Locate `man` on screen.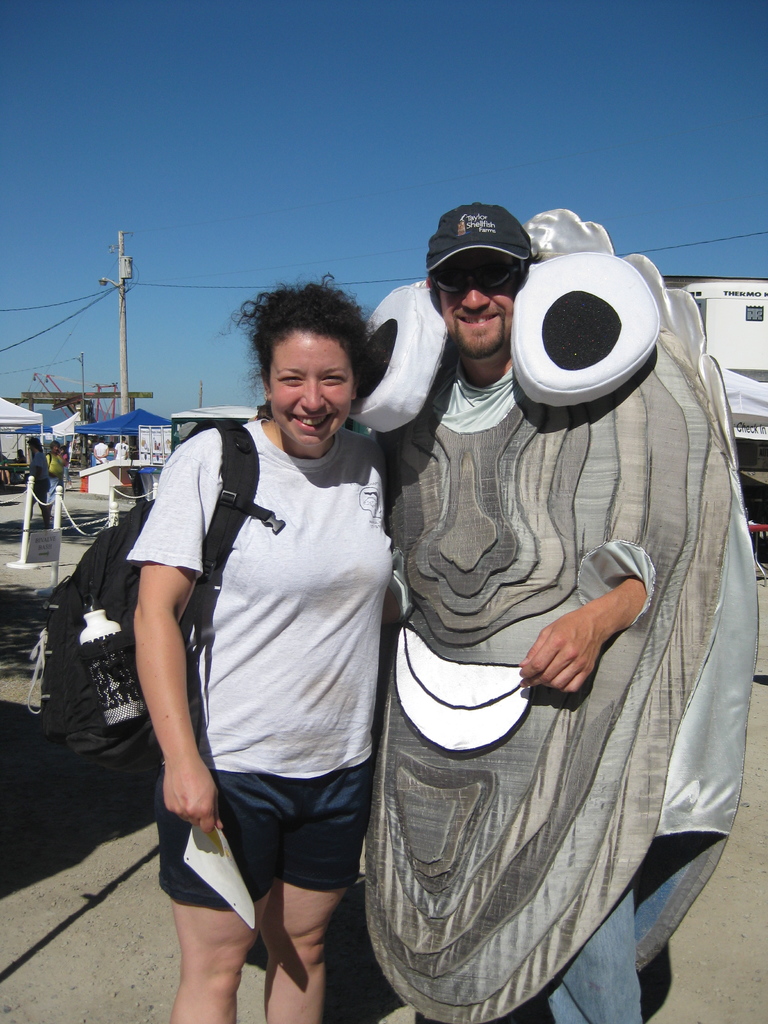
On screen at (36, 433, 58, 518).
